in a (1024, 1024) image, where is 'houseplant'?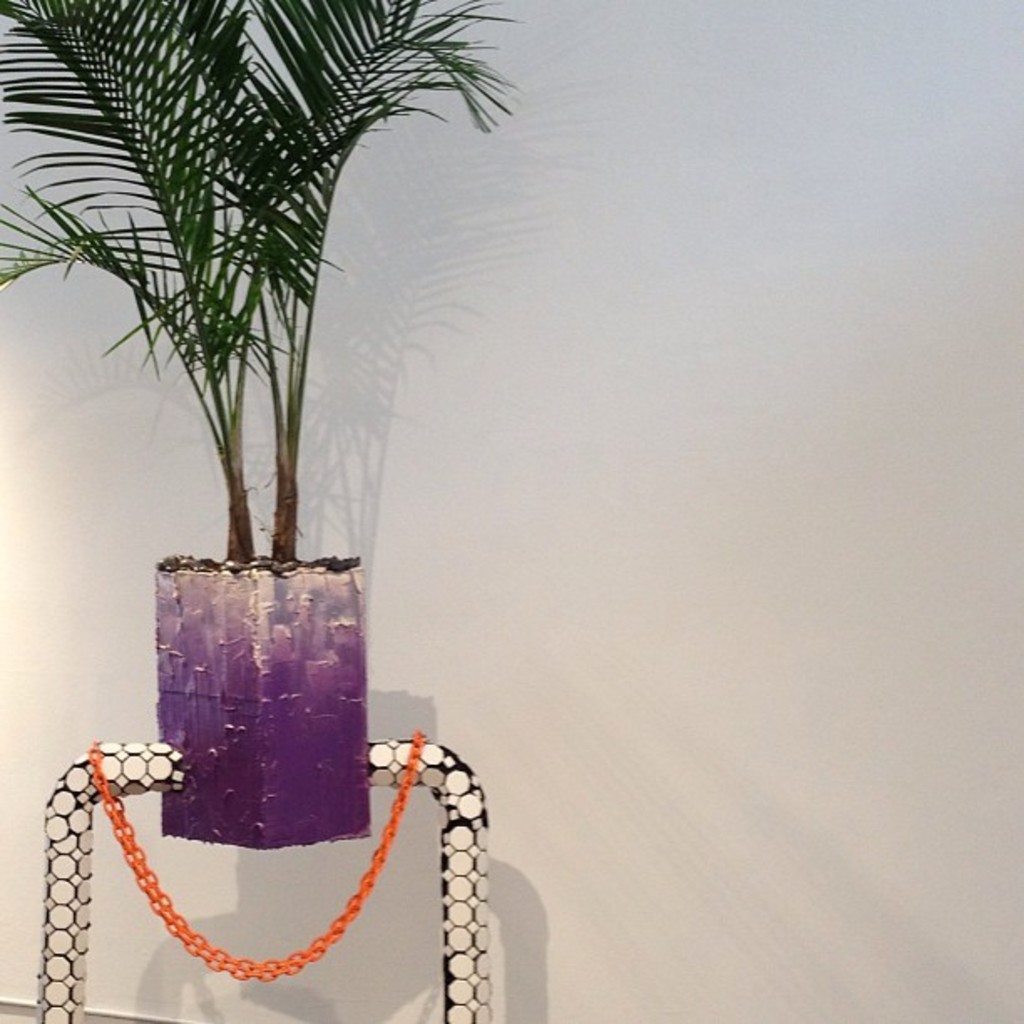
[0, 0, 542, 850].
